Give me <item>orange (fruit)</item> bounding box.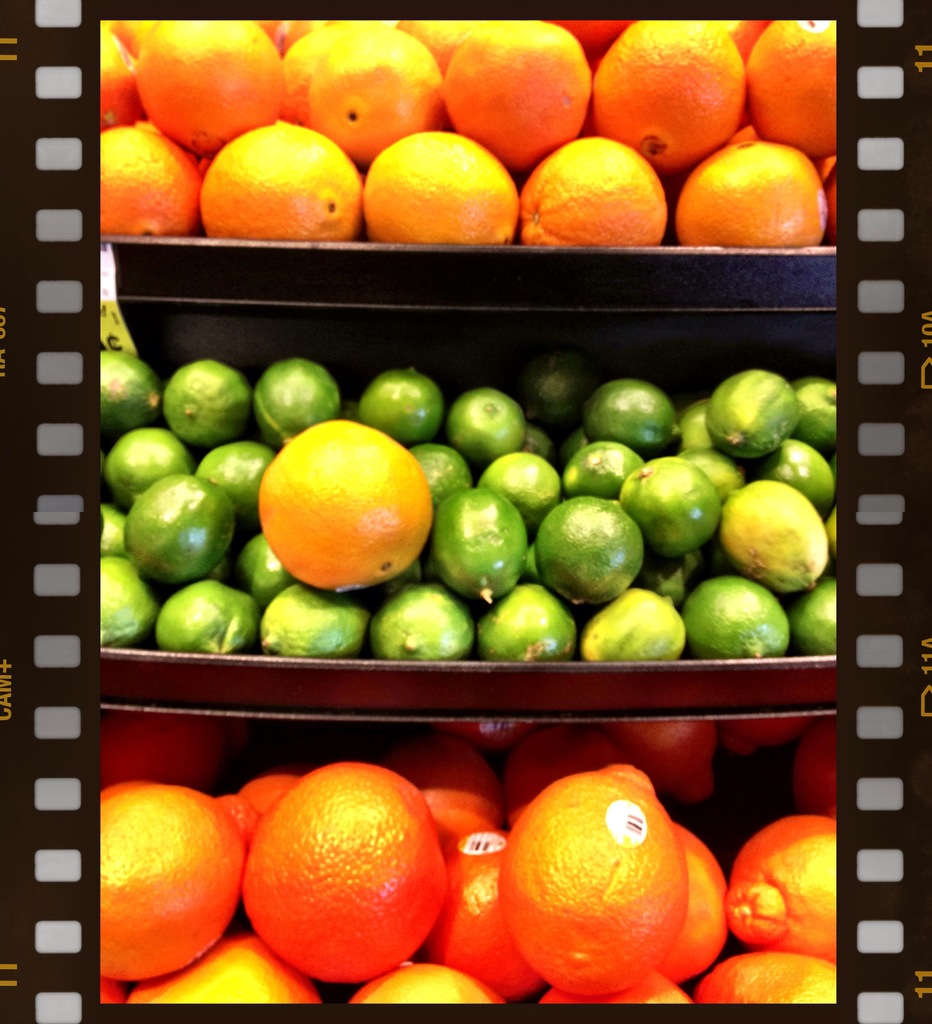
l=525, t=136, r=673, b=248.
